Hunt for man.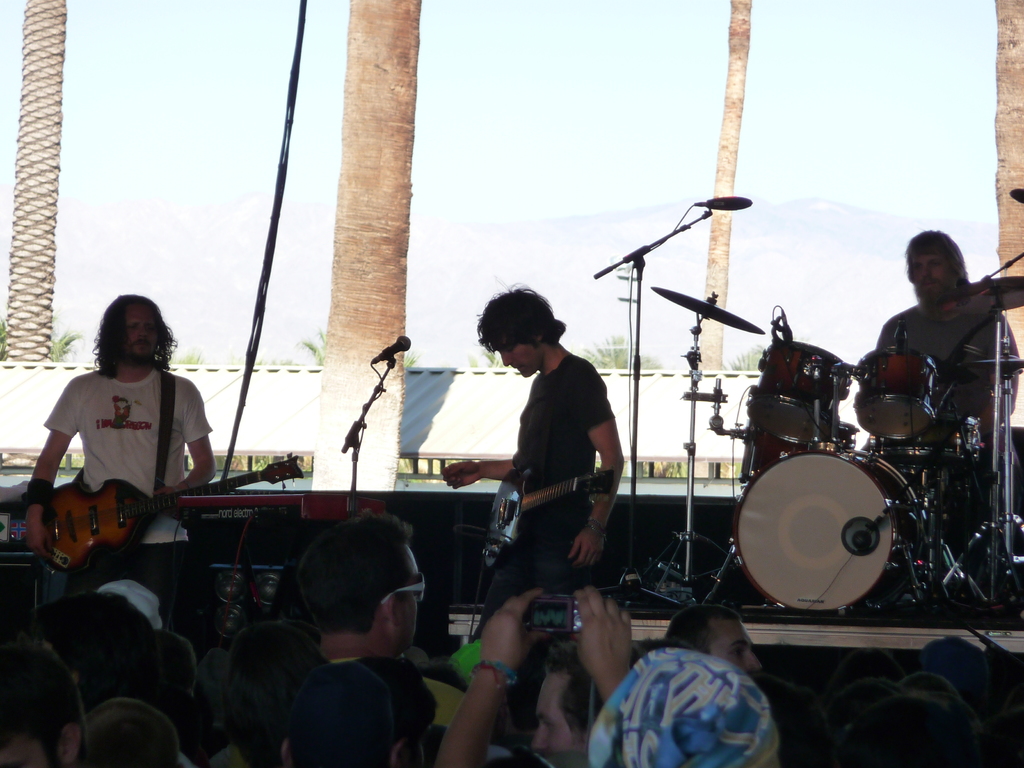
Hunted down at [438,273,623,644].
